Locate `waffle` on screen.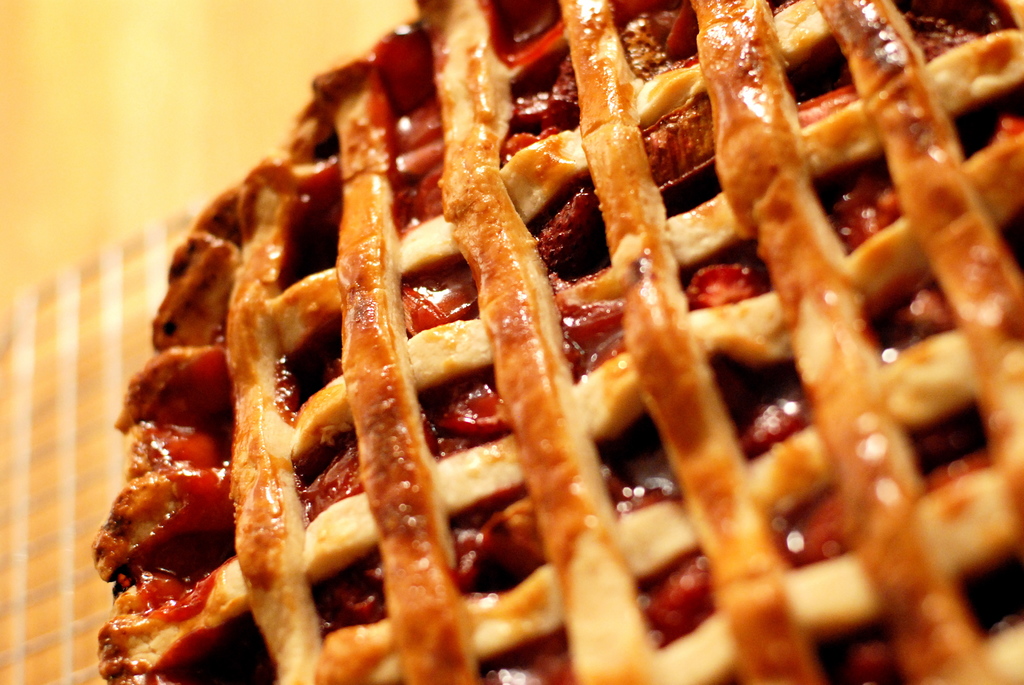
On screen at <box>84,0,1023,684</box>.
